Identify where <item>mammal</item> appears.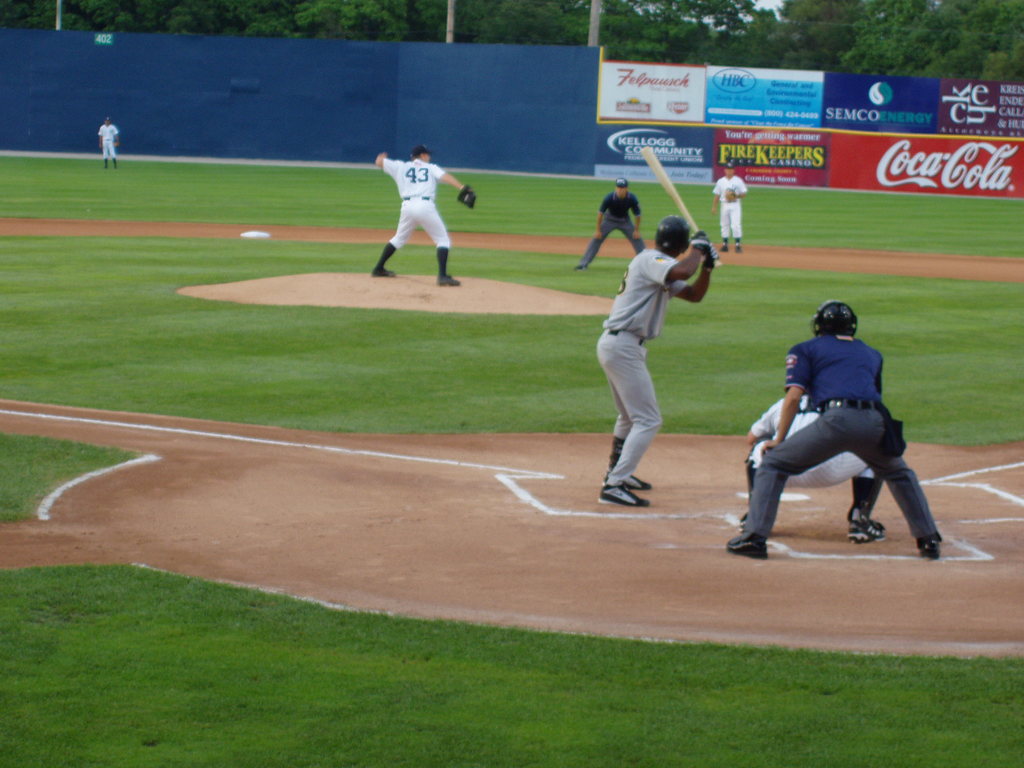
Appears at select_region(708, 163, 747, 252).
